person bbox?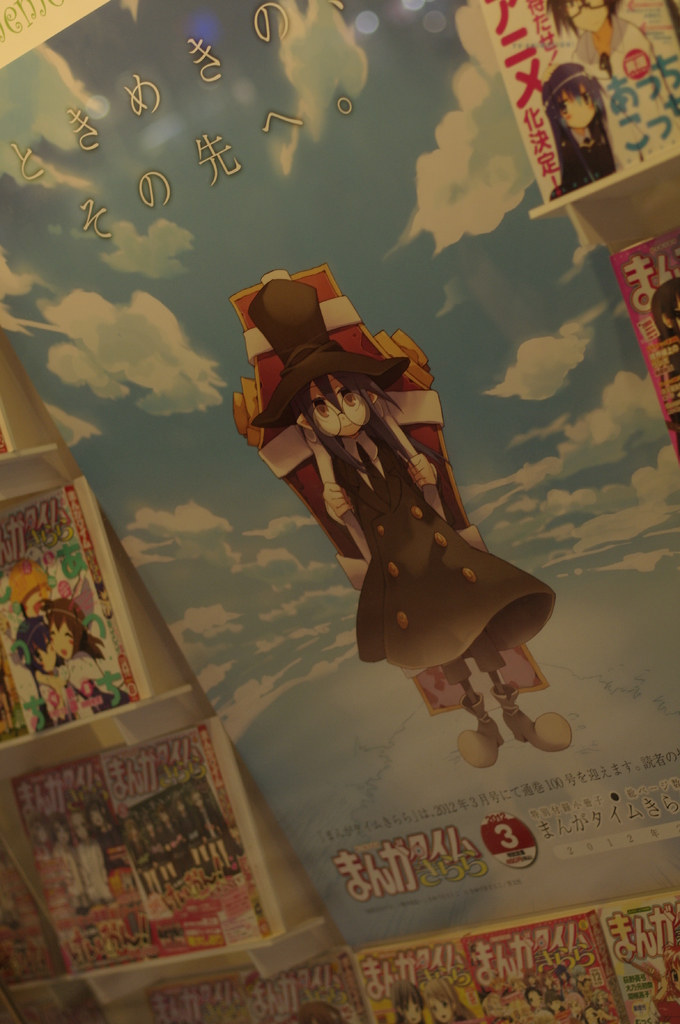
locate(544, 993, 564, 1016)
